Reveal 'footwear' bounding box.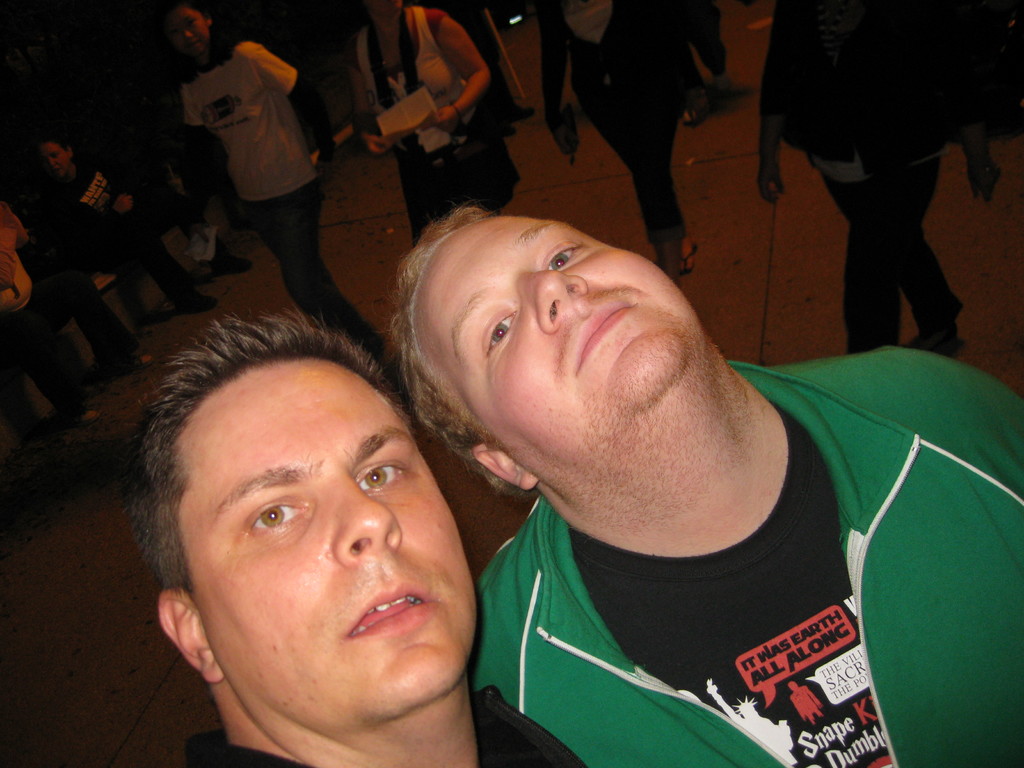
Revealed: x1=682 y1=244 x2=692 y2=270.
